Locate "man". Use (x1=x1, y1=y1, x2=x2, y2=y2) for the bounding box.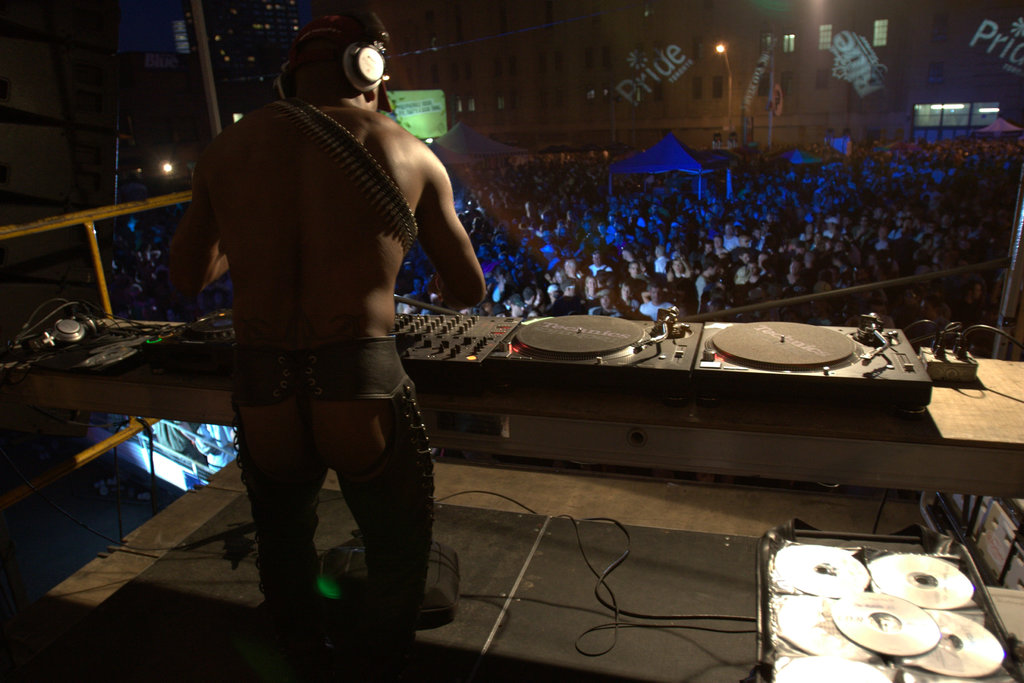
(x1=589, y1=256, x2=609, y2=274).
